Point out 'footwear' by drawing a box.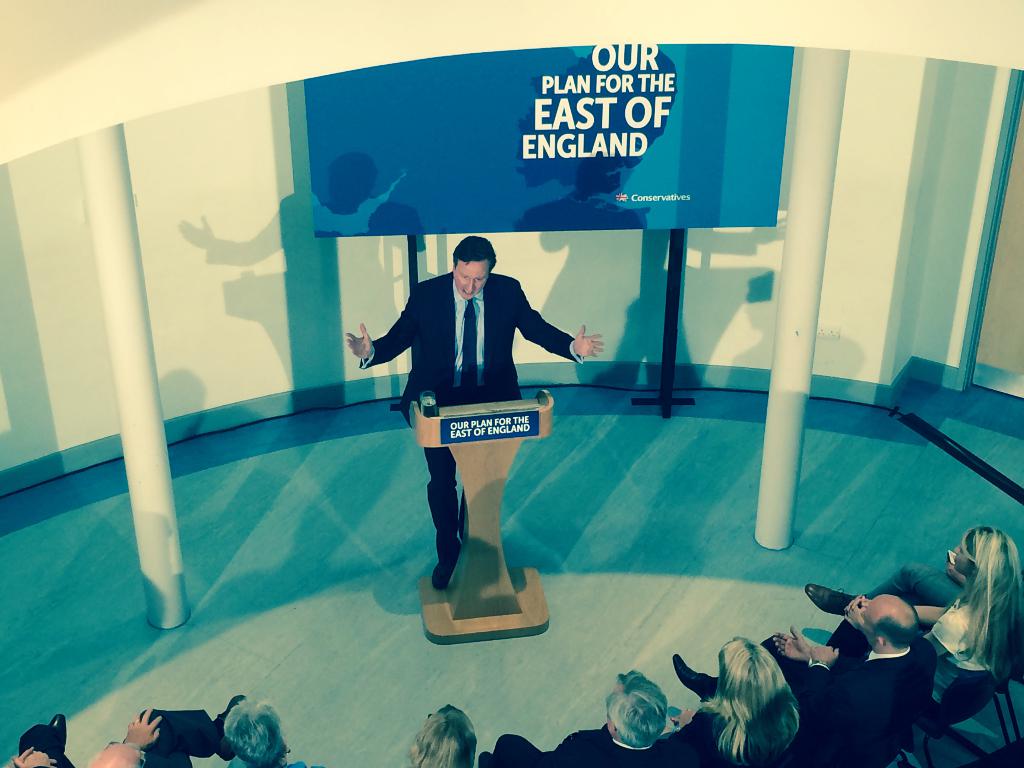
l=43, t=715, r=68, b=760.
